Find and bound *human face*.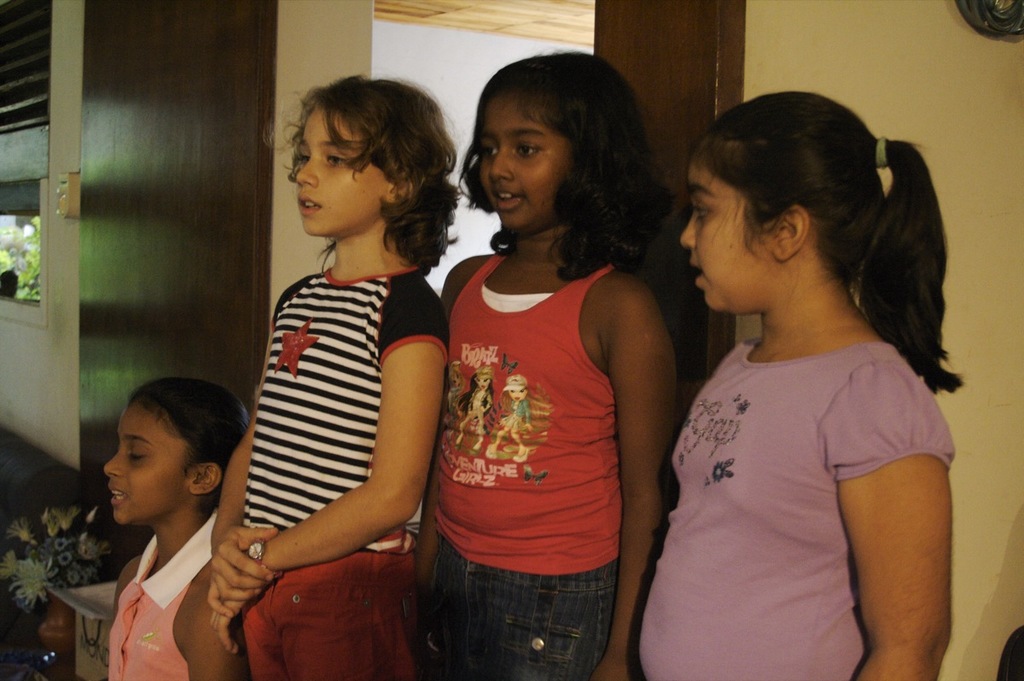
Bound: [left=102, top=404, right=187, bottom=524].
